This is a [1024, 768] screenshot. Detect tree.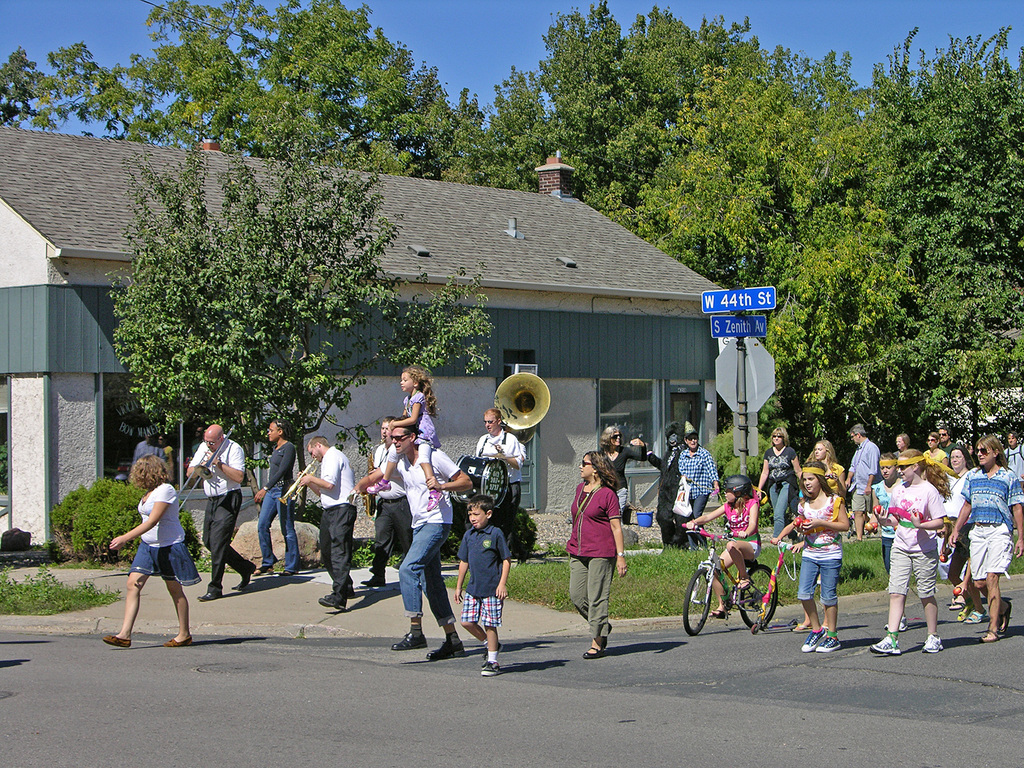
486, 0, 774, 208.
